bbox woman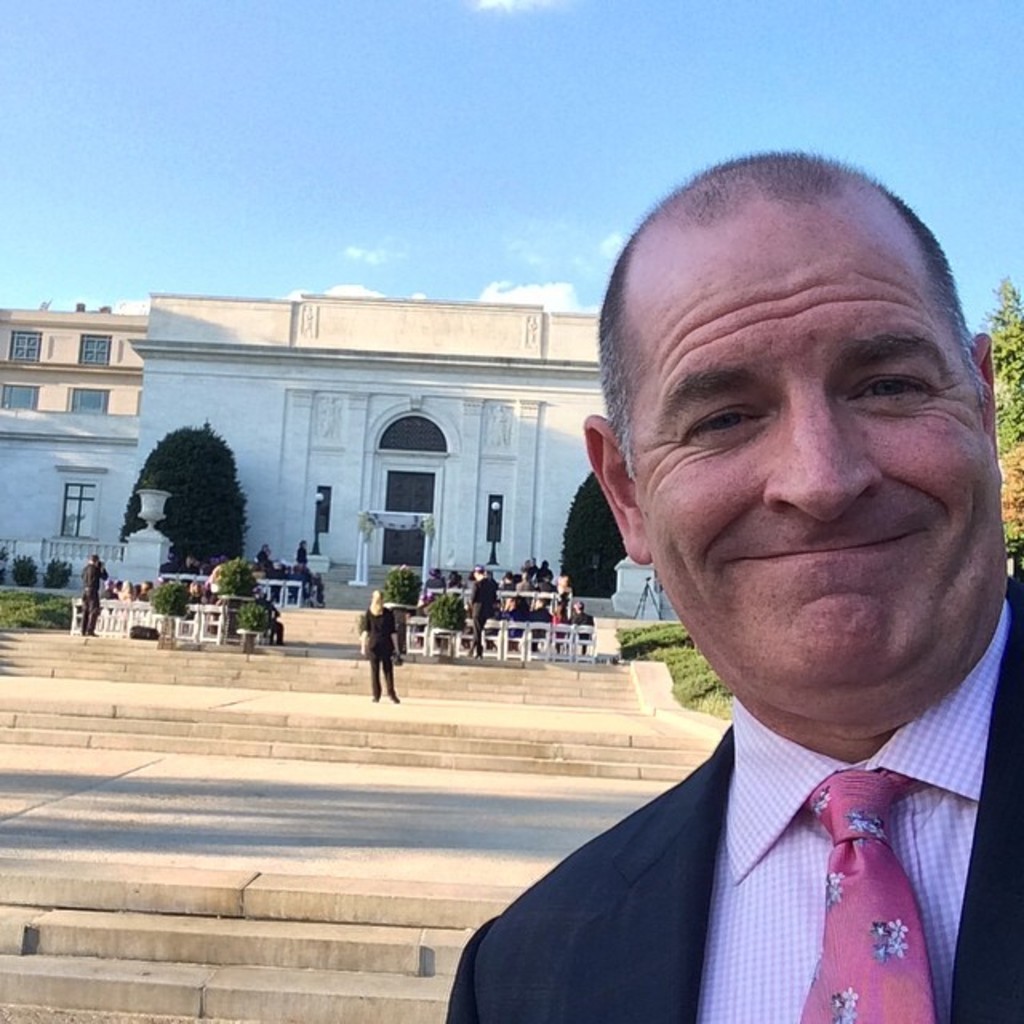
(554,597,566,643)
